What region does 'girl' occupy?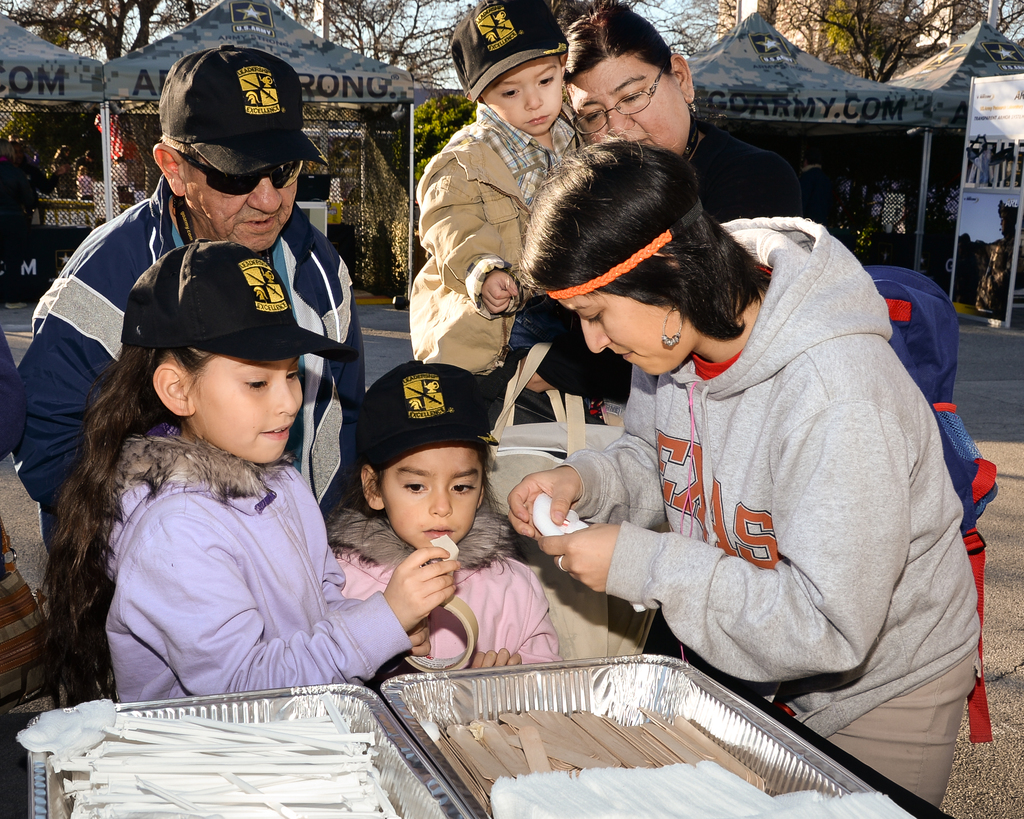
bbox=(20, 347, 466, 704).
